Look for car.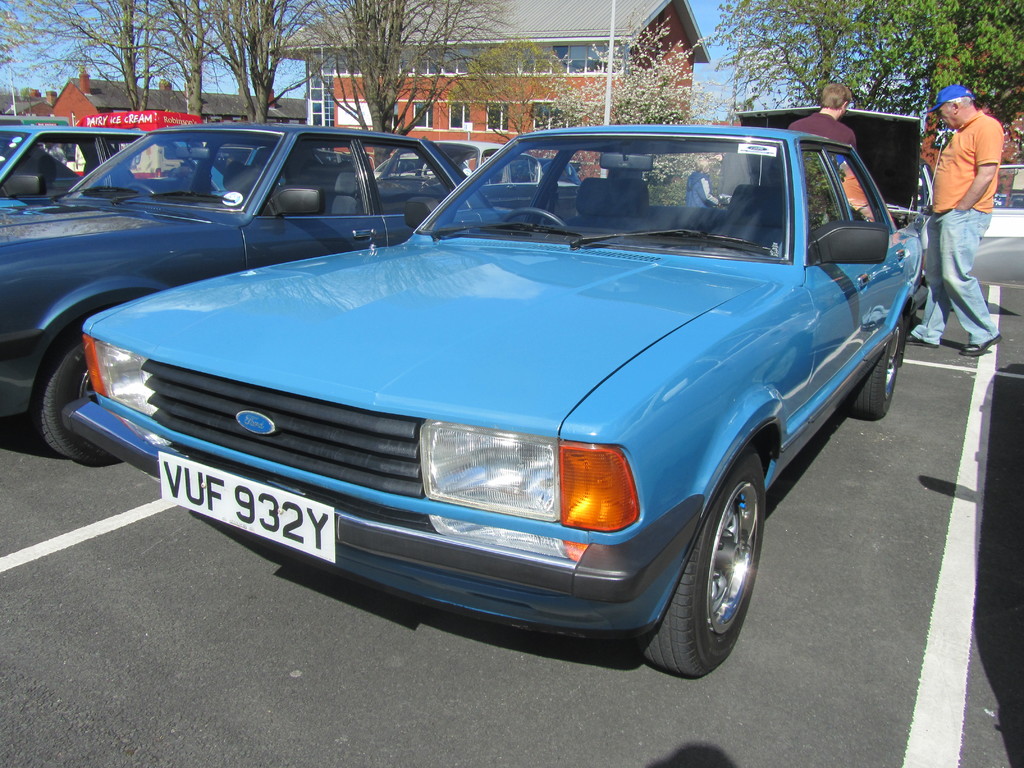
Found: Rect(52, 127, 921, 683).
